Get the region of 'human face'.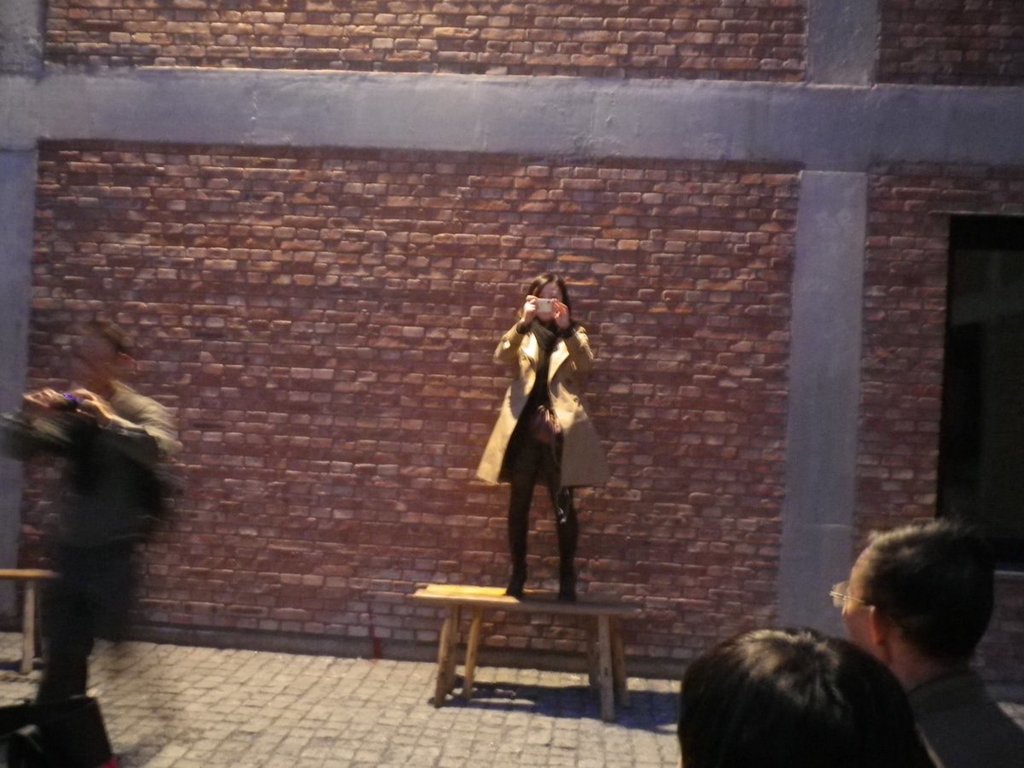
left=841, top=548, right=868, bottom=651.
